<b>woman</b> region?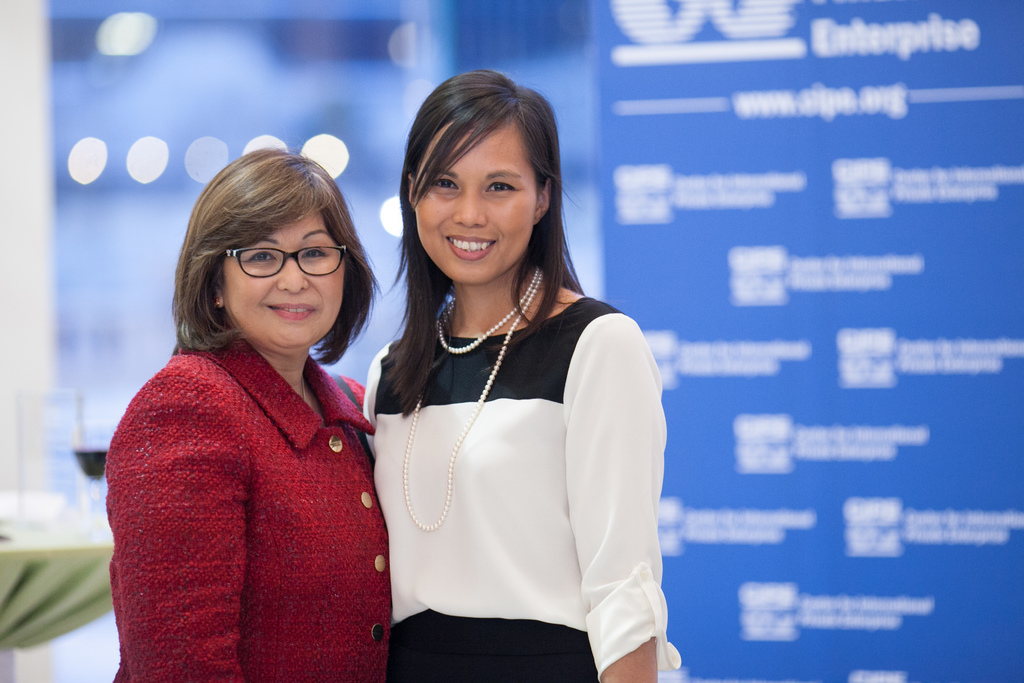
111 138 429 679
